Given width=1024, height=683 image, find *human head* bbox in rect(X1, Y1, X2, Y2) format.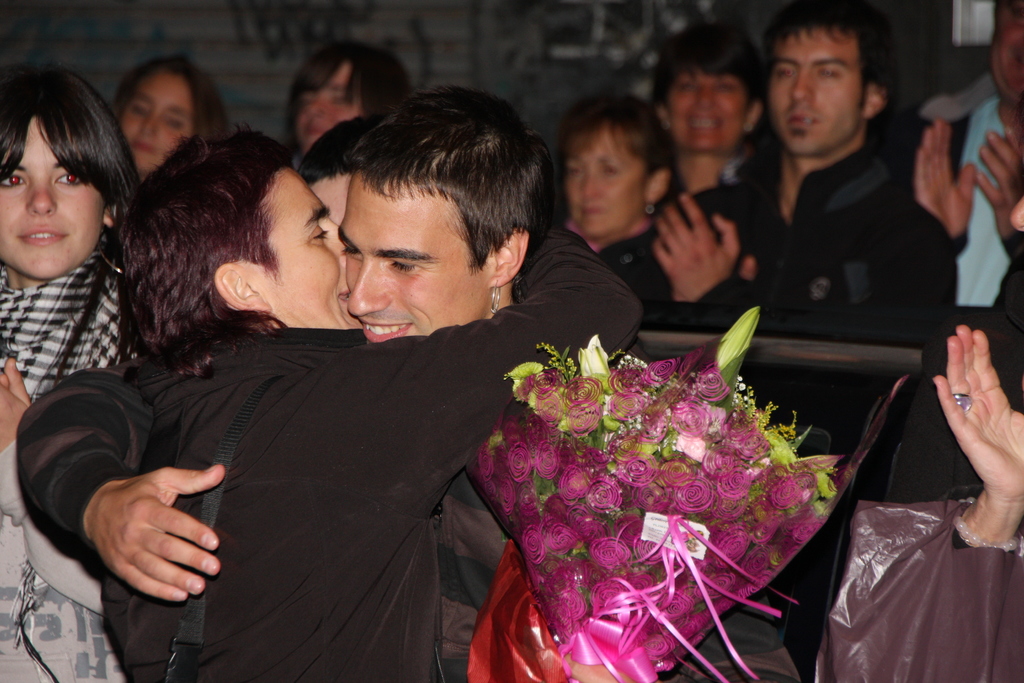
rect(115, 120, 362, 359).
